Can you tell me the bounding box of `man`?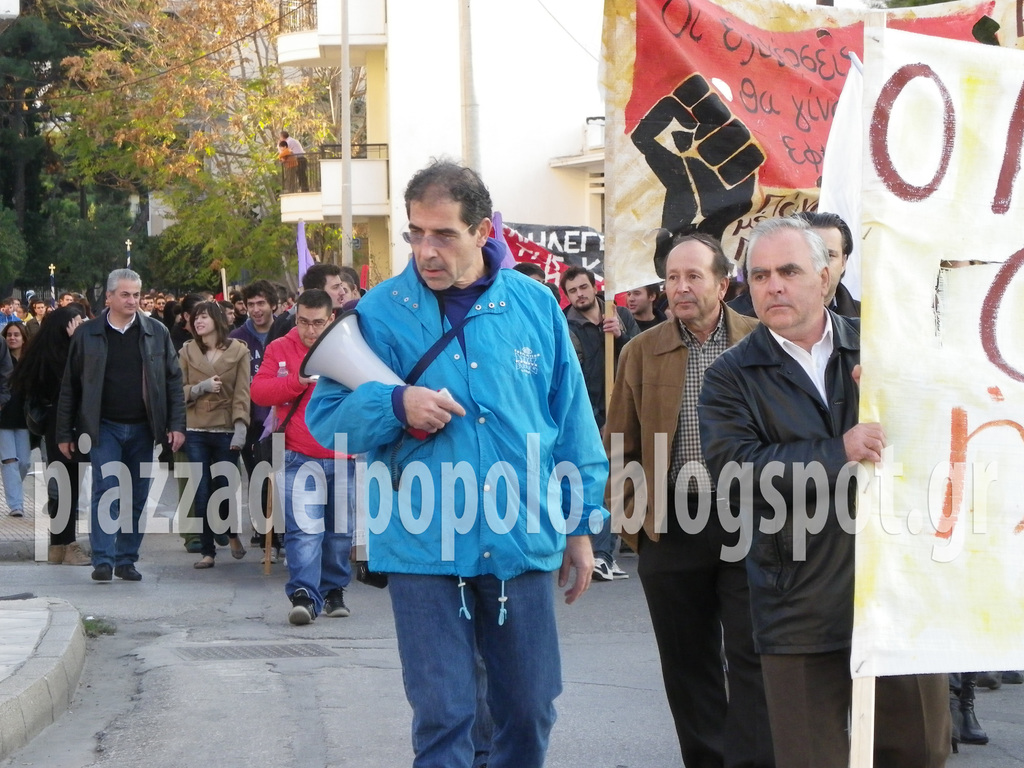
box=[555, 260, 650, 573].
